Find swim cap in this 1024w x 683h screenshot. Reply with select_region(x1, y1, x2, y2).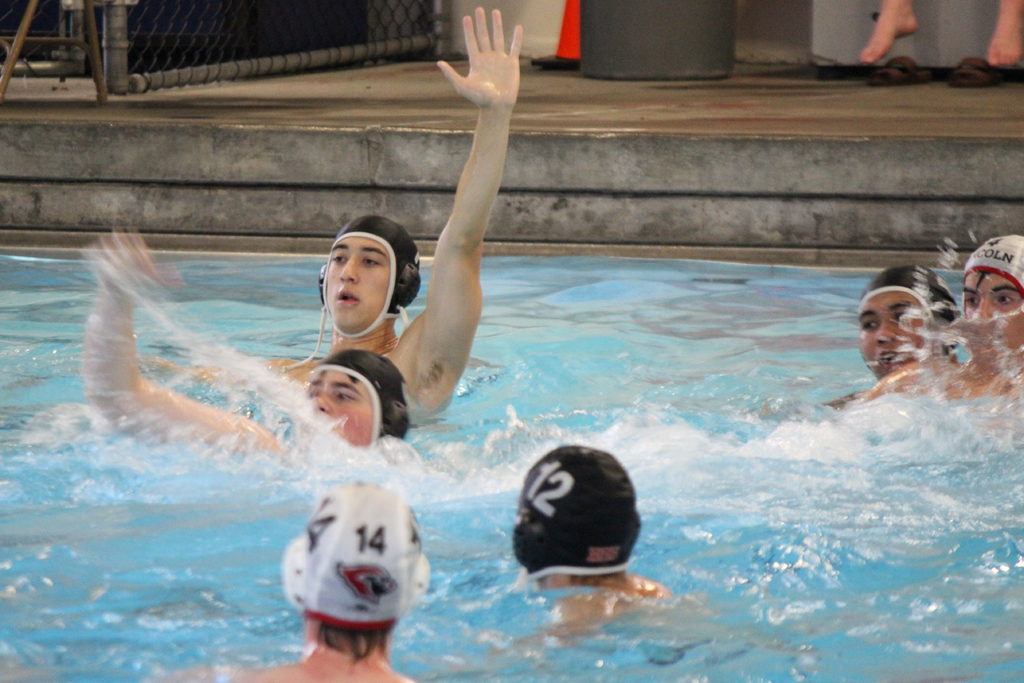
select_region(957, 231, 1023, 315).
